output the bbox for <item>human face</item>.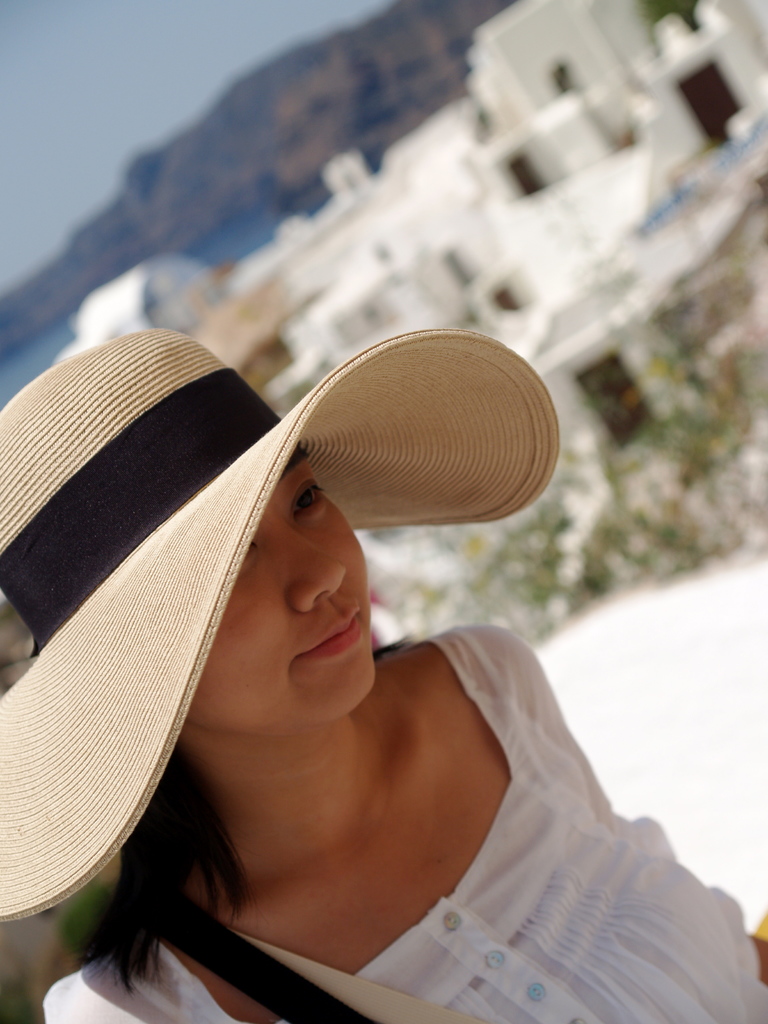
locate(186, 437, 383, 728).
